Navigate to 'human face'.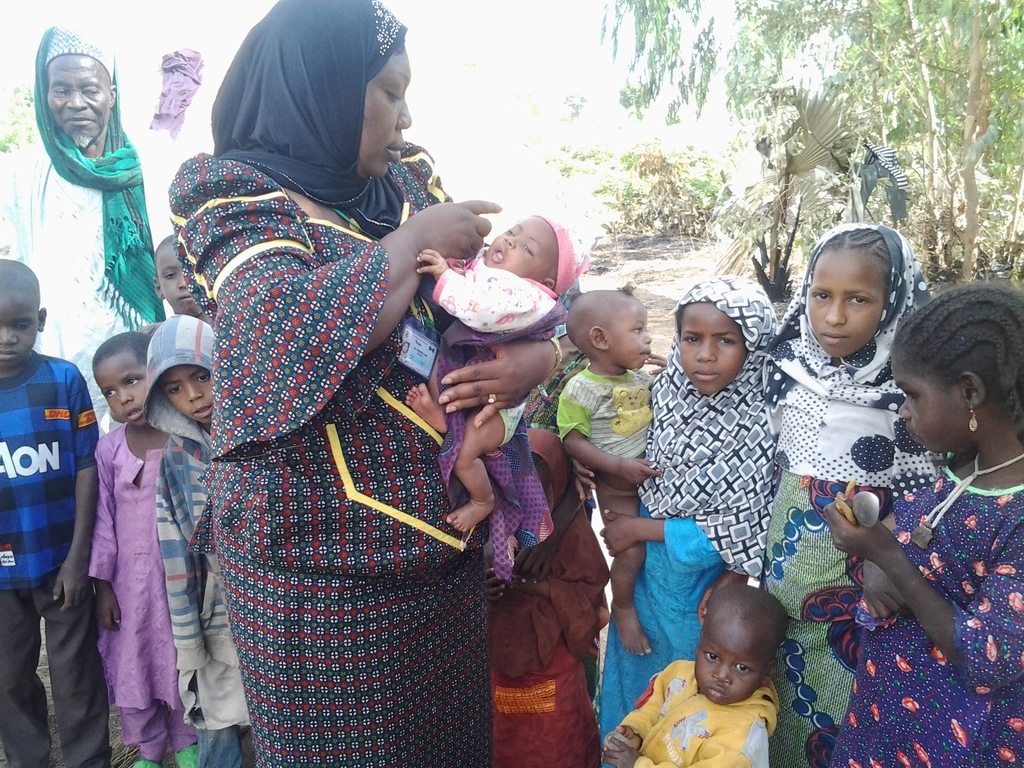
Navigation target: x1=103 y1=360 x2=150 y2=426.
